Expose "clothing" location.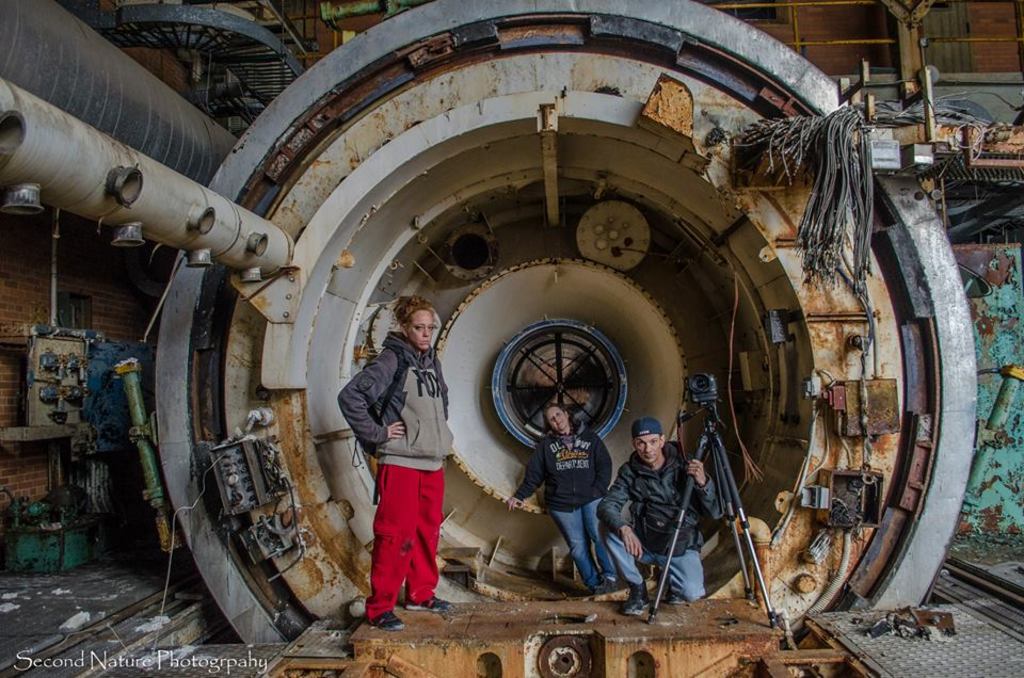
Exposed at x1=515 y1=423 x2=627 y2=588.
